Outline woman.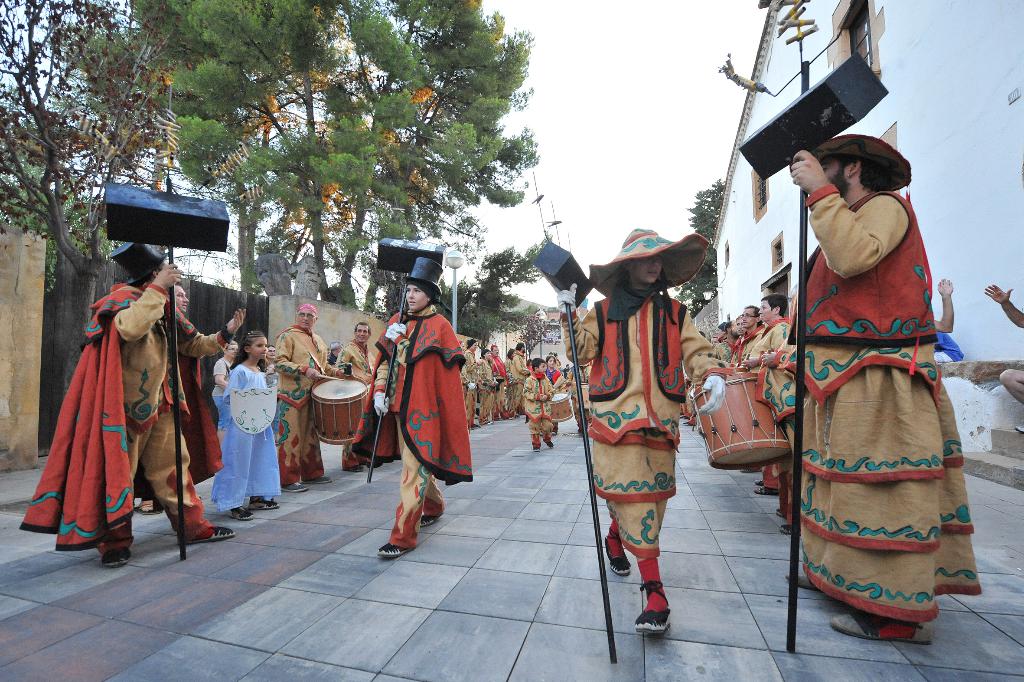
Outline: box(545, 353, 559, 381).
